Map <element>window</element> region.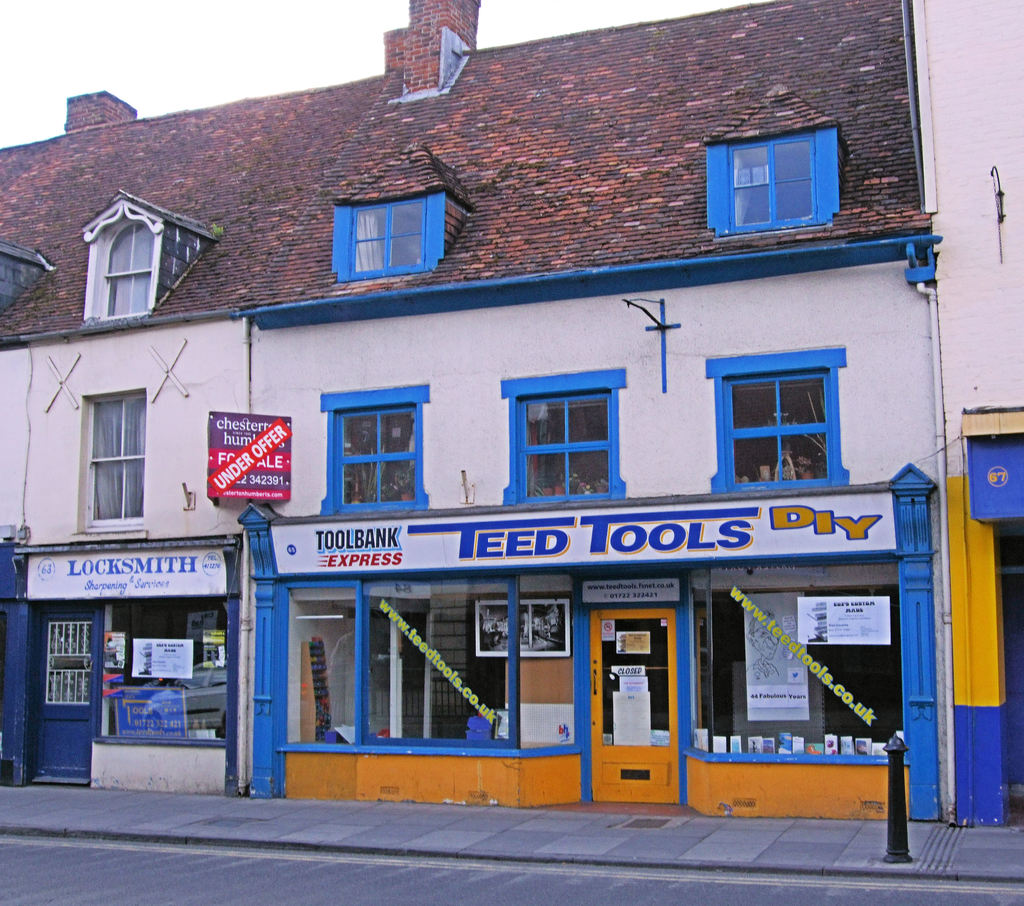
Mapped to (73,380,157,532).
